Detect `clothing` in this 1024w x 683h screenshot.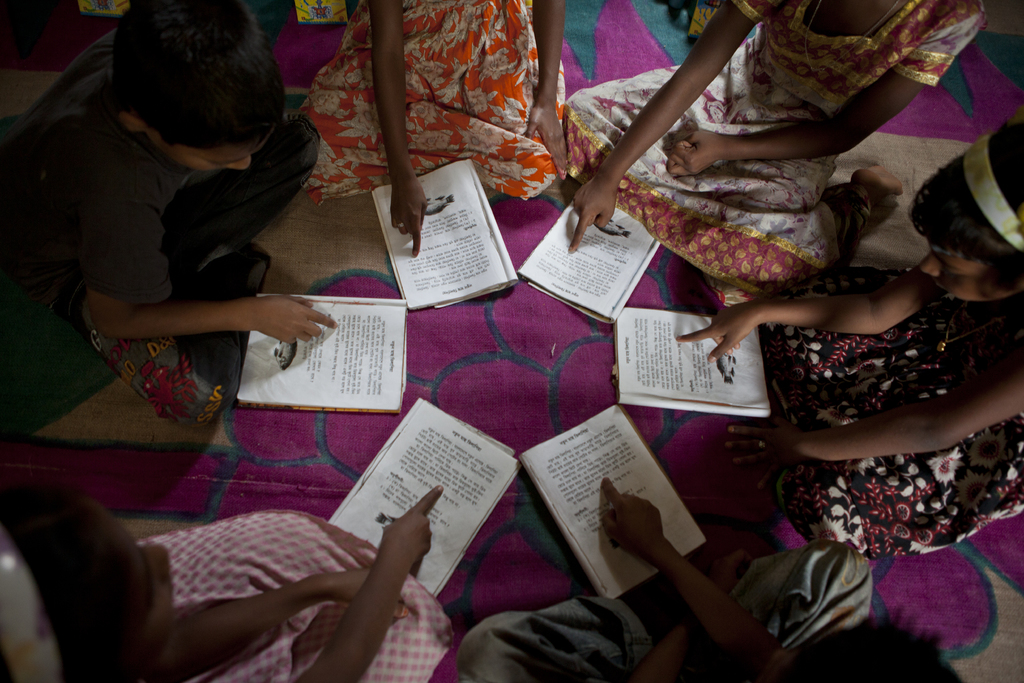
Detection: bbox=(445, 548, 873, 682).
